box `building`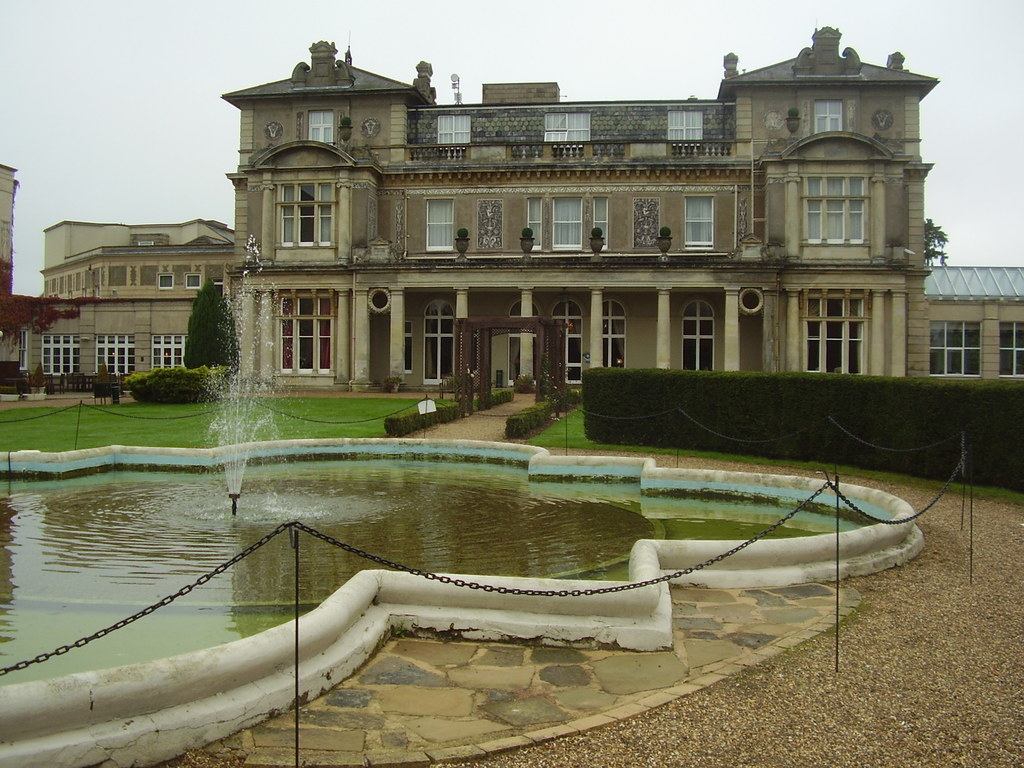
[0,28,1023,392]
